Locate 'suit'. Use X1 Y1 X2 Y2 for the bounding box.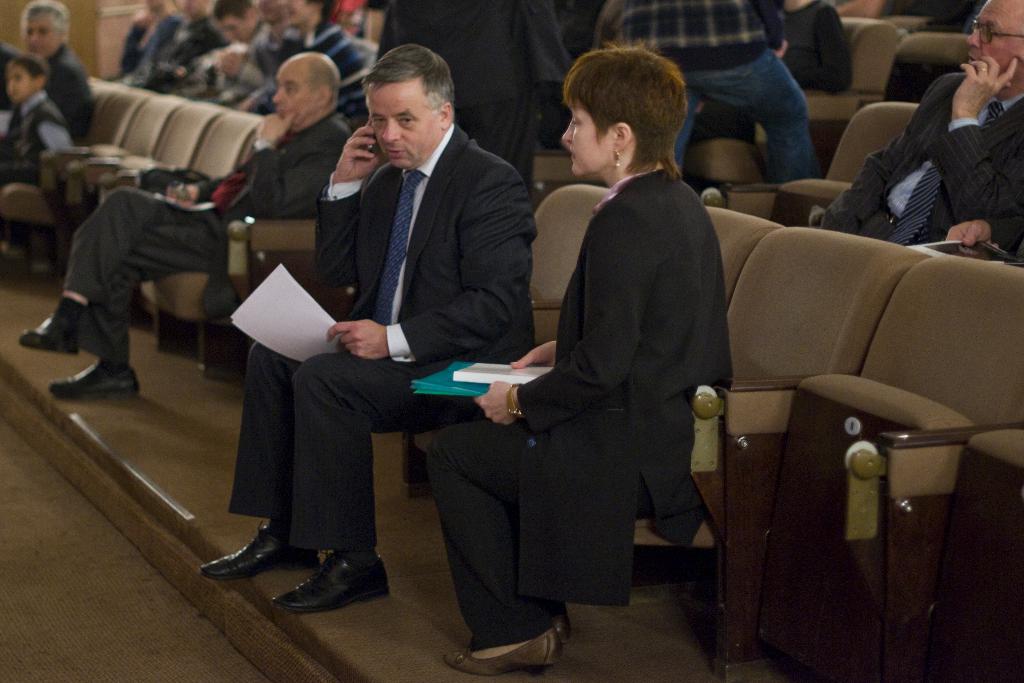
820 68 1023 247.
